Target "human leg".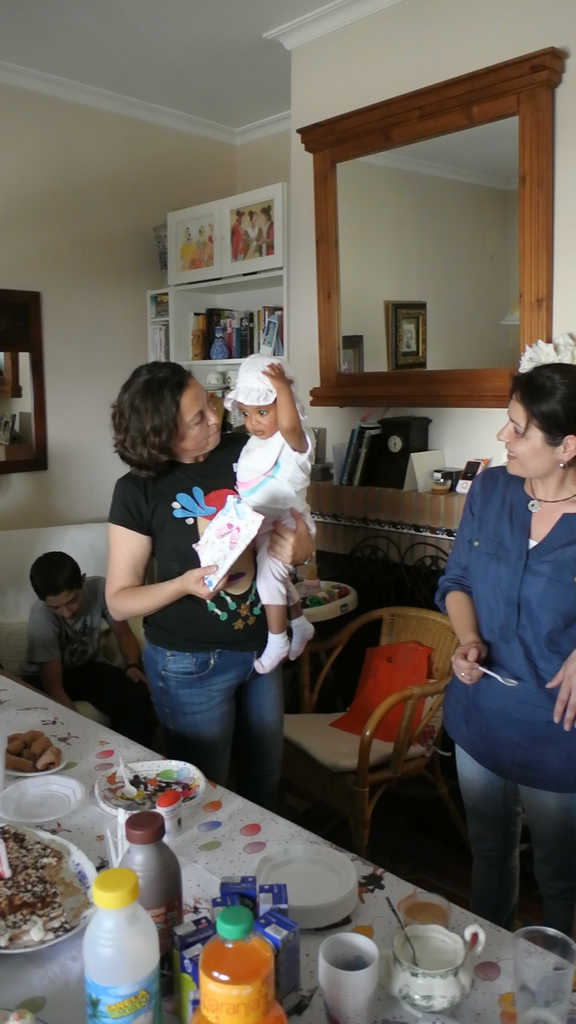
Target region: crop(452, 736, 516, 908).
